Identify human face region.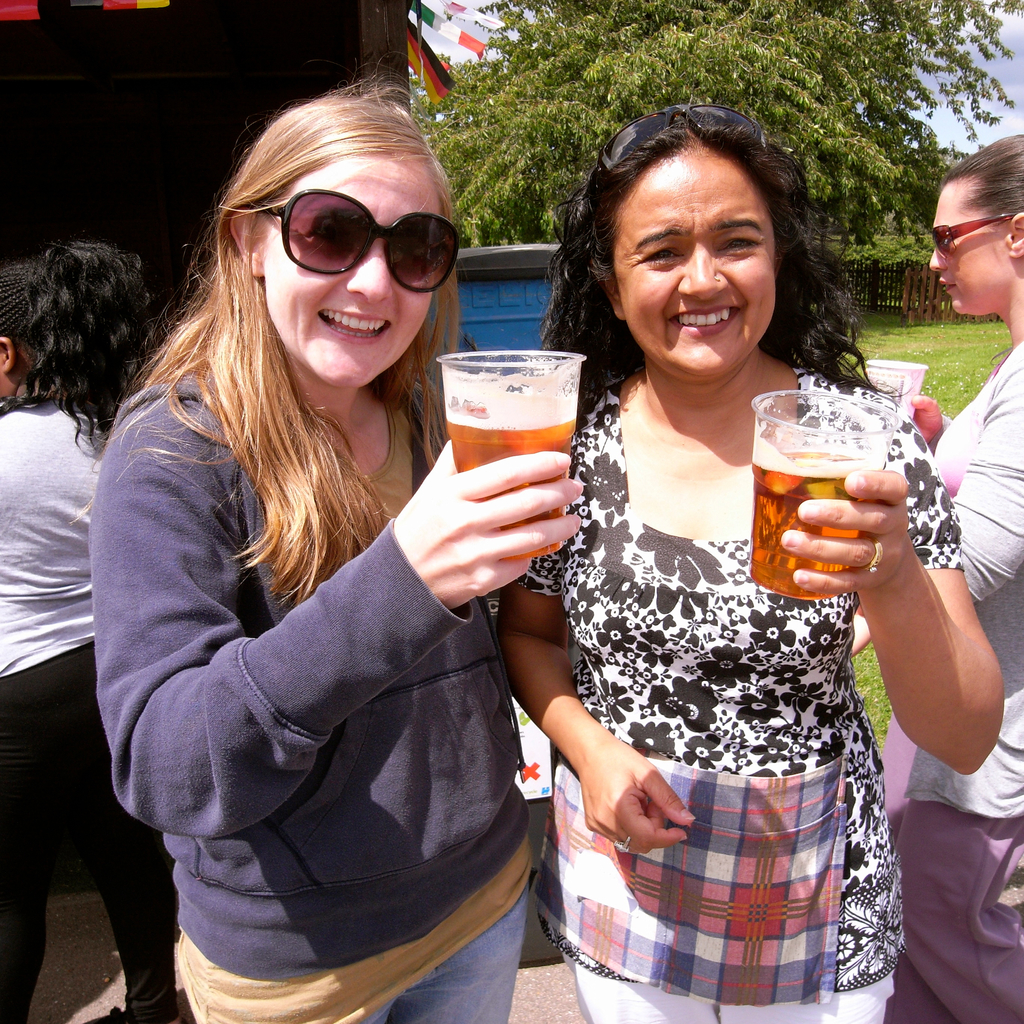
Region: [left=612, top=141, right=789, bottom=386].
